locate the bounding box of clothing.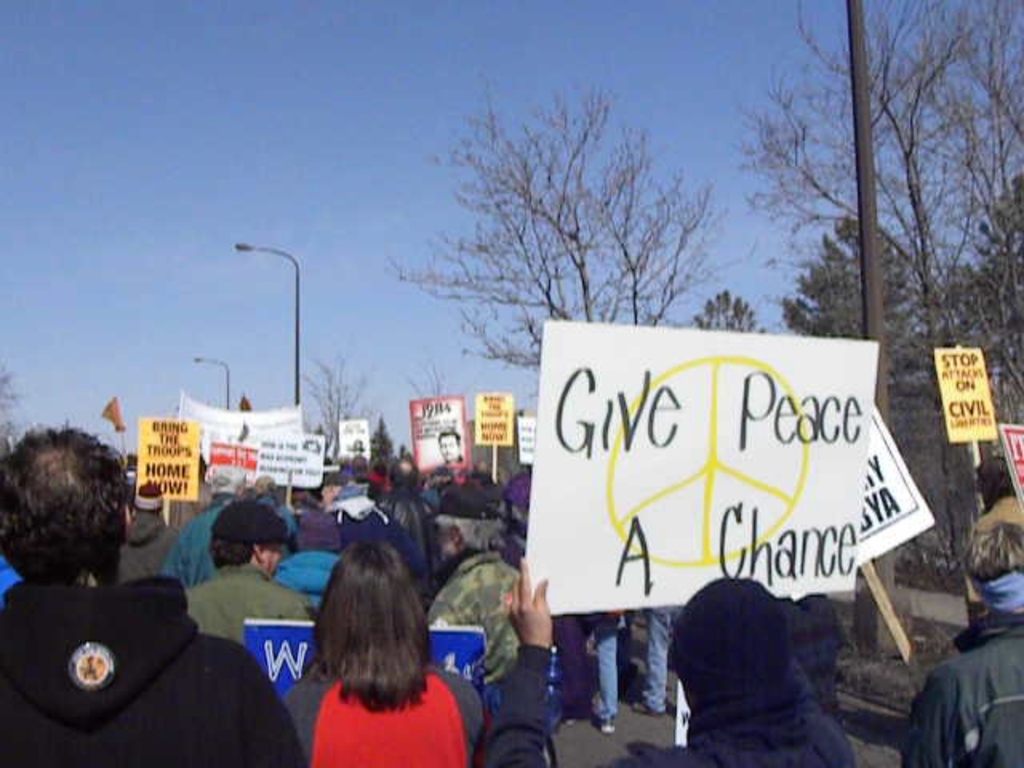
Bounding box: detection(189, 574, 299, 646).
